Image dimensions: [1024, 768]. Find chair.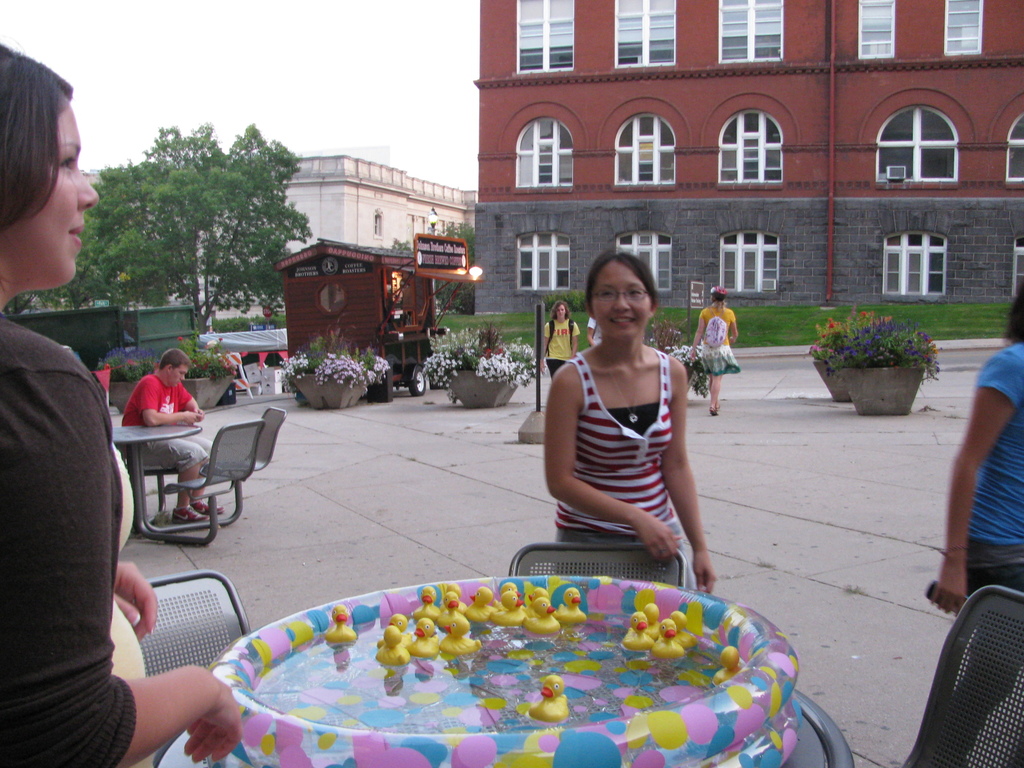
[x1=207, y1=403, x2=287, y2=472].
